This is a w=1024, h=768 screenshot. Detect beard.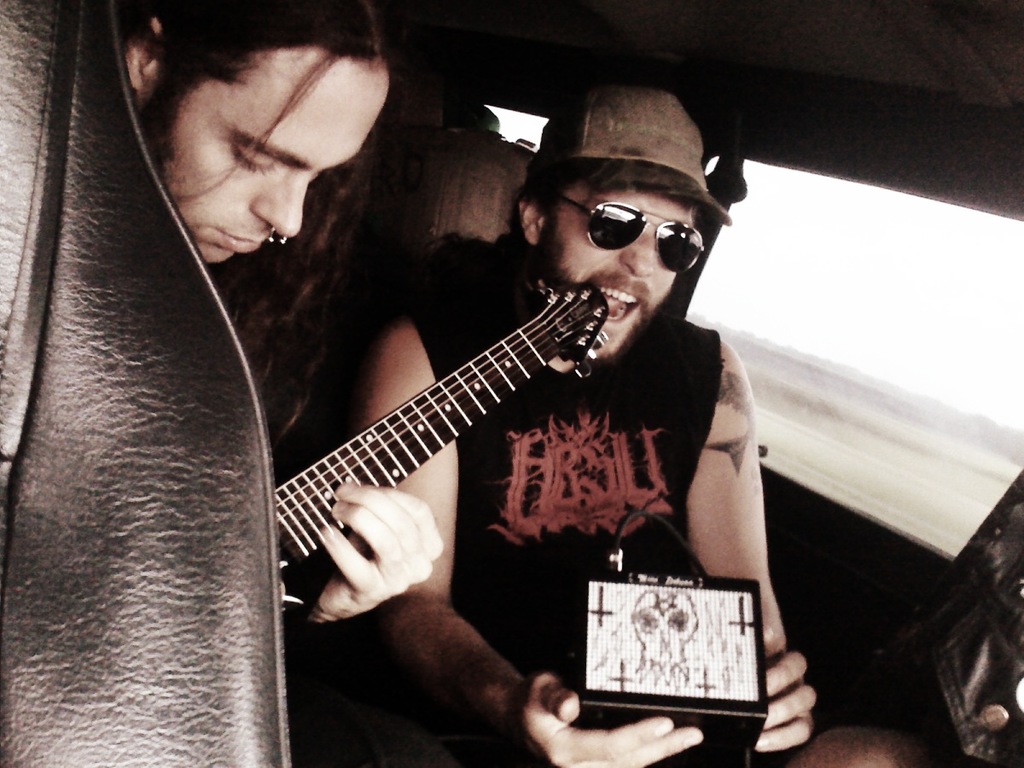
x1=534 y1=224 x2=649 y2=372.
